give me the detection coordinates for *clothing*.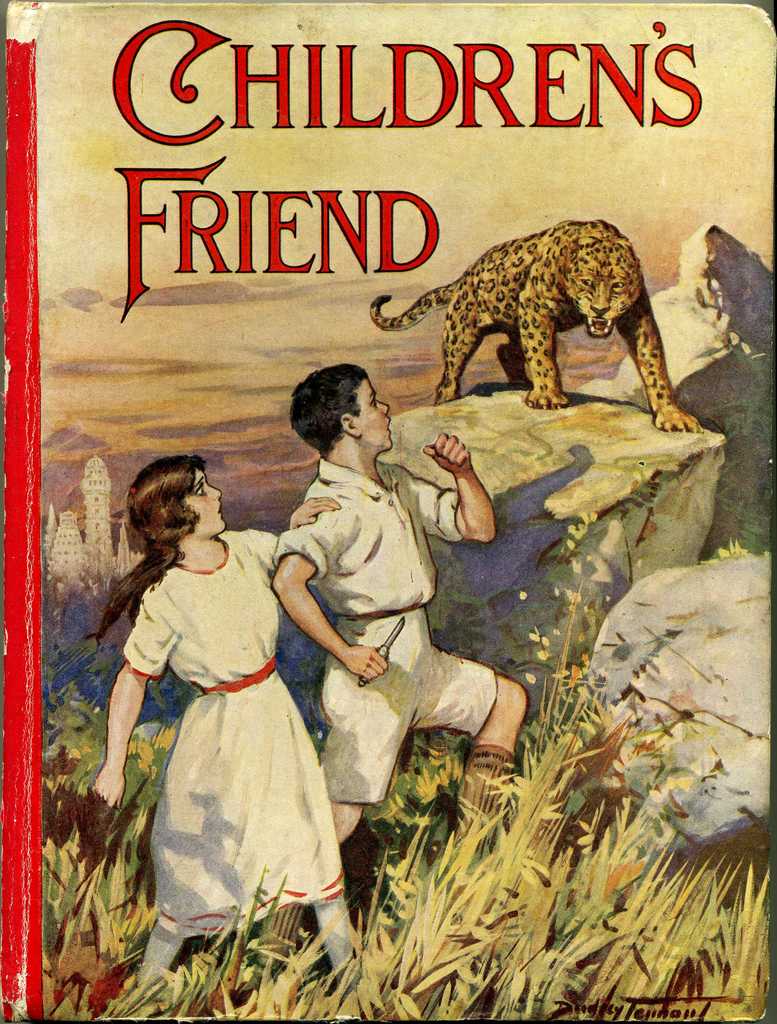
117 529 345 934.
